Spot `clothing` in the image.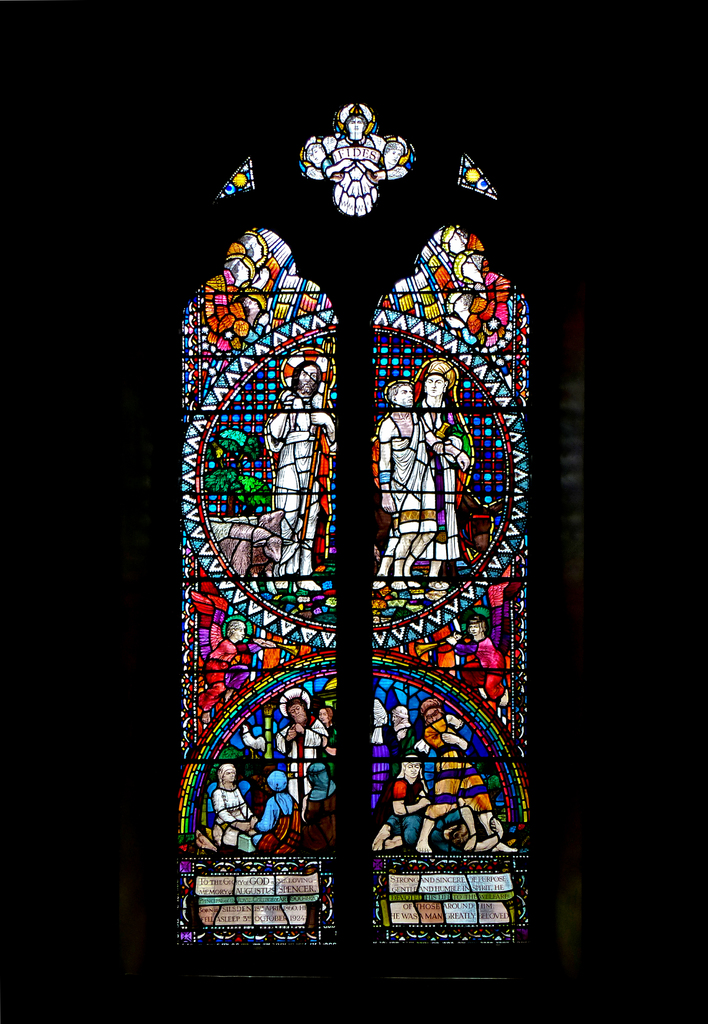
`clothing` found at [x1=424, y1=738, x2=466, y2=824].
